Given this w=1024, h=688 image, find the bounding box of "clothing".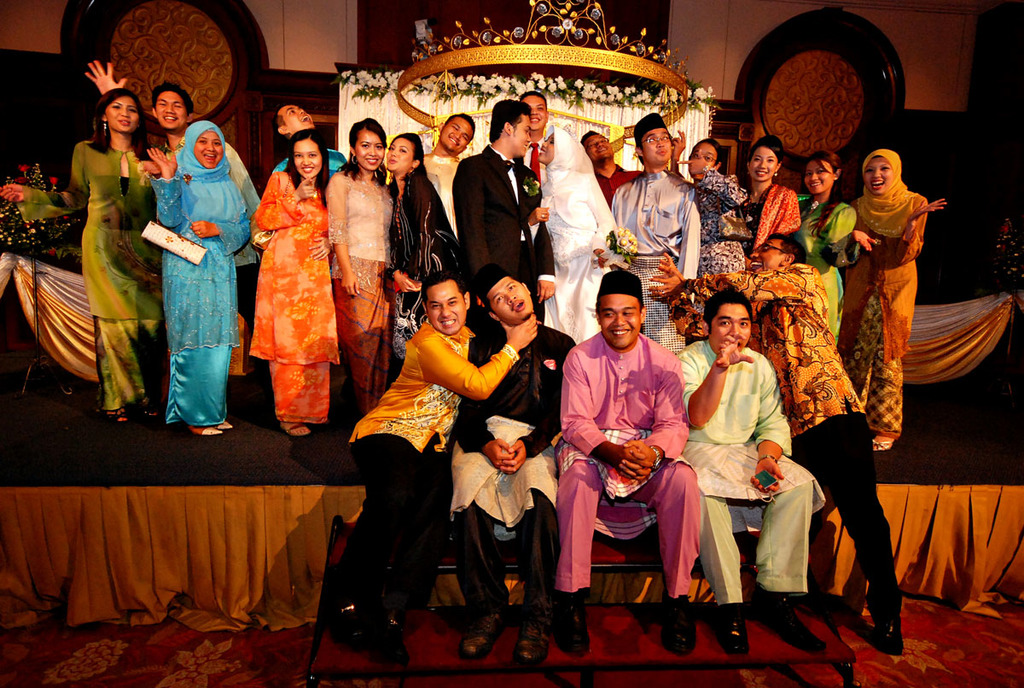
rect(558, 326, 702, 589).
